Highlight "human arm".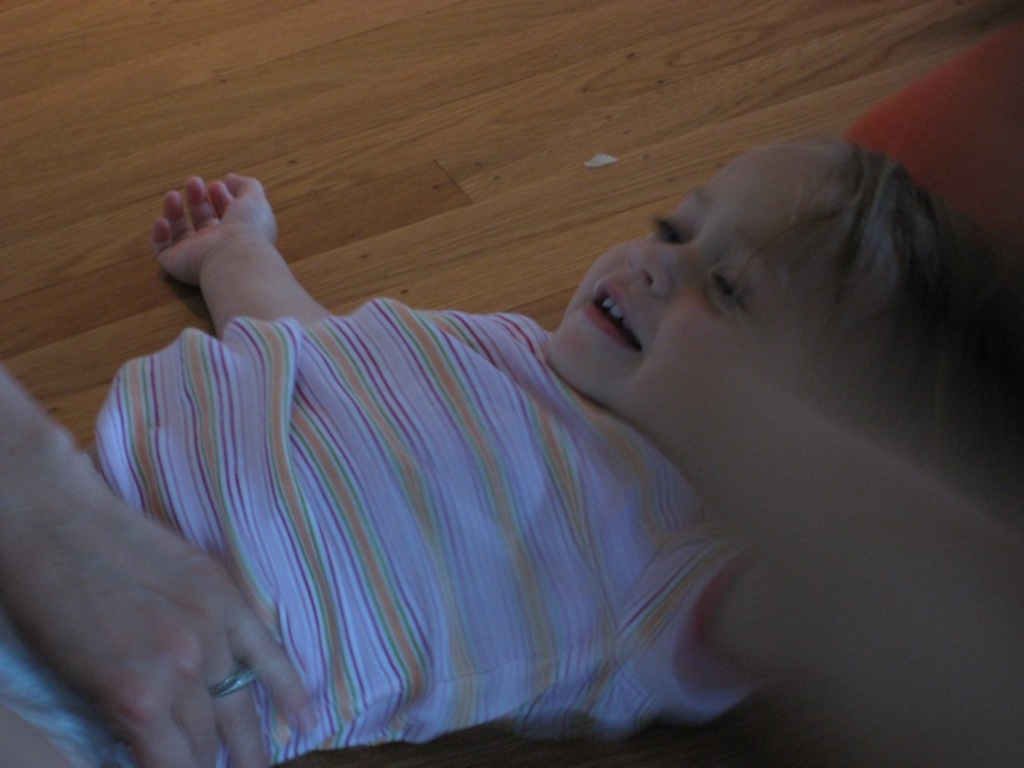
Highlighted region: locate(151, 175, 334, 342).
